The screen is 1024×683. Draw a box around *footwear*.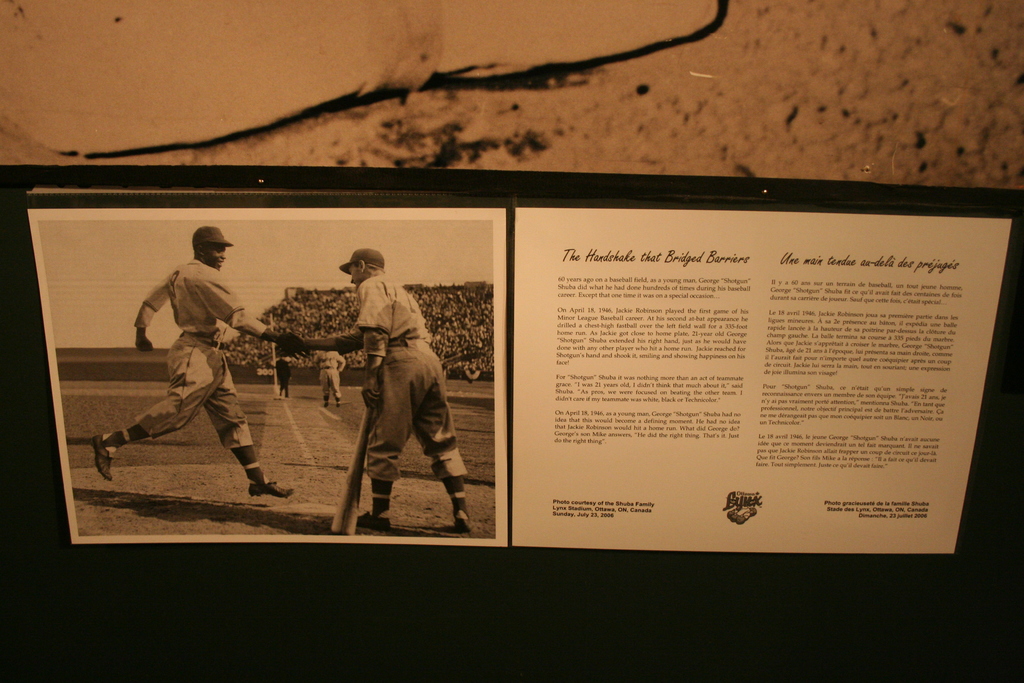
<box>96,432,112,478</box>.
